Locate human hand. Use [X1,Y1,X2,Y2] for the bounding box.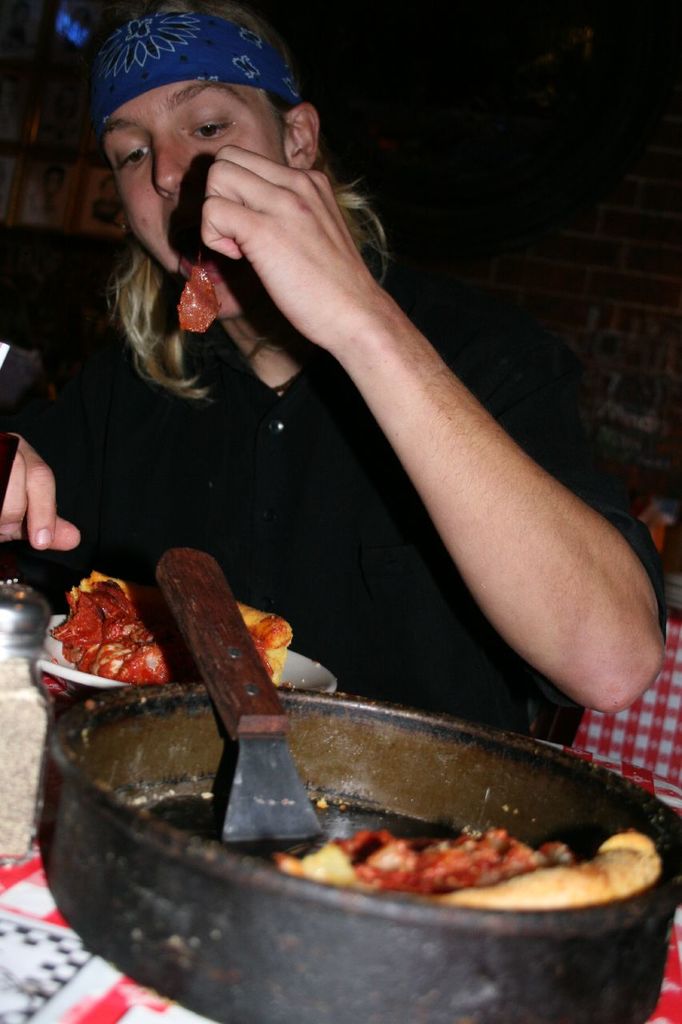
[201,142,377,352].
